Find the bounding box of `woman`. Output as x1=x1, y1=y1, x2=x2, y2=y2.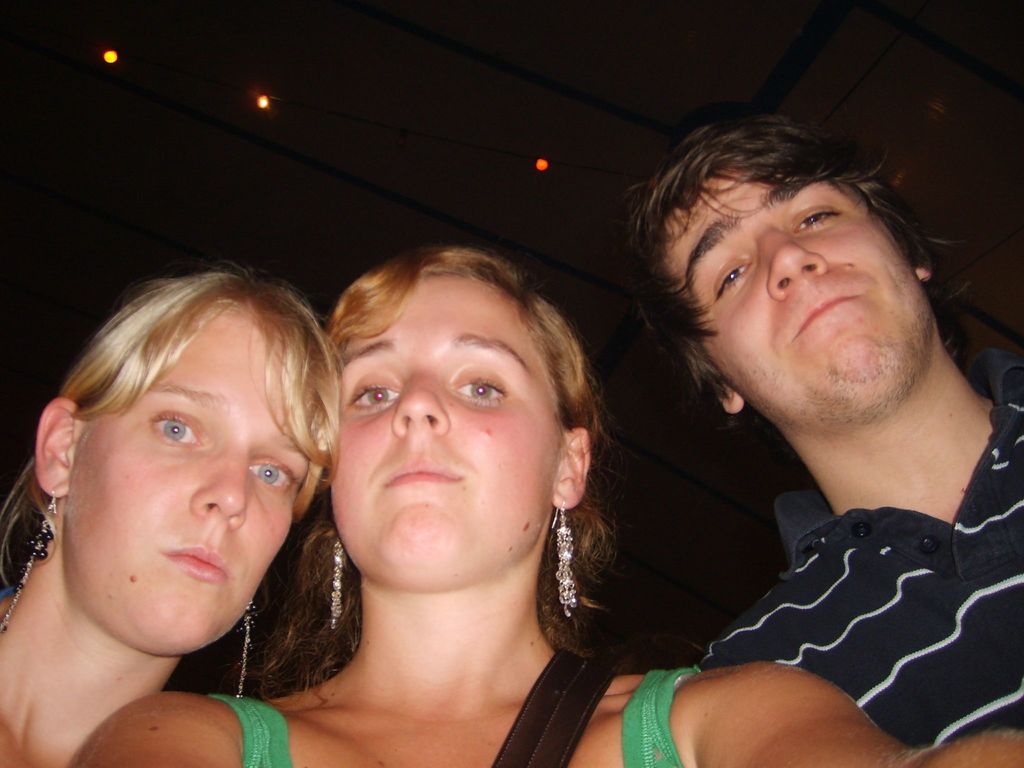
x1=65, y1=244, x2=1020, y2=767.
